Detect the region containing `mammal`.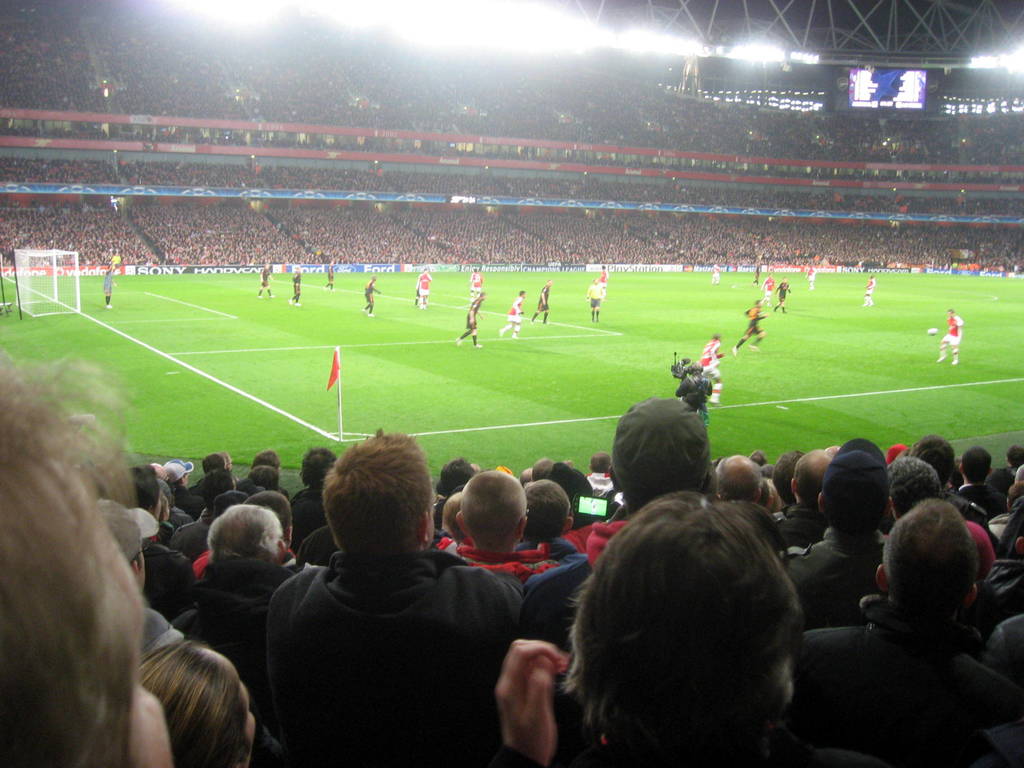
bbox=(468, 266, 484, 299).
